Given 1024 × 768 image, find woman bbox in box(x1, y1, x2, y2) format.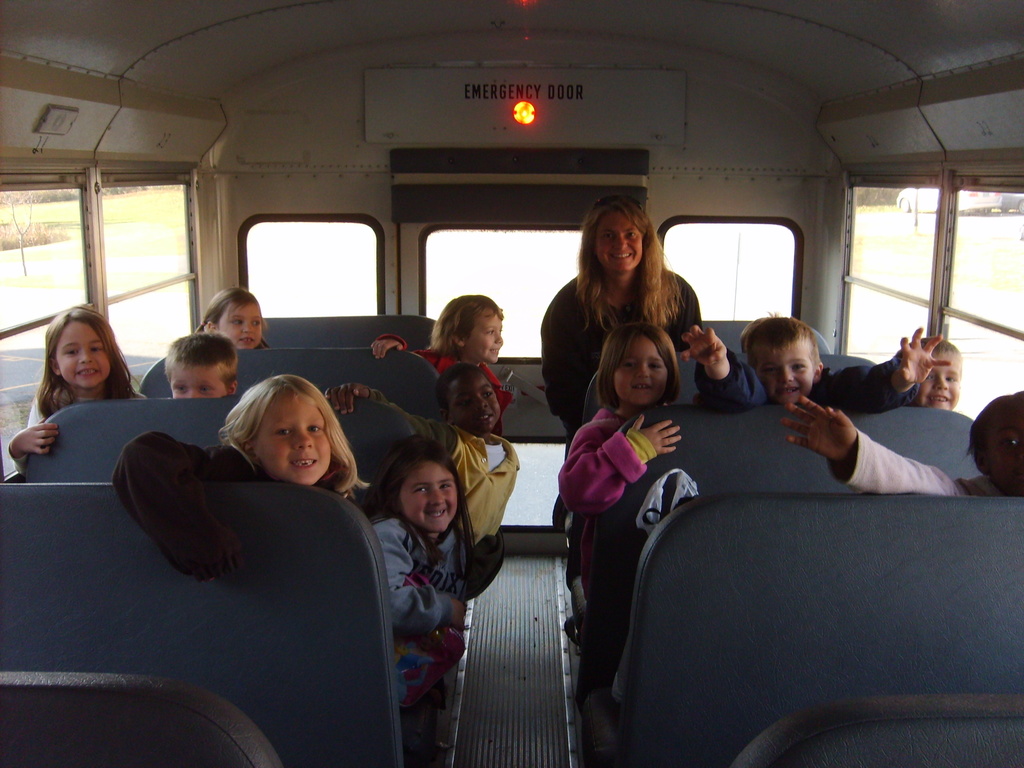
box(534, 192, 707, 452).
